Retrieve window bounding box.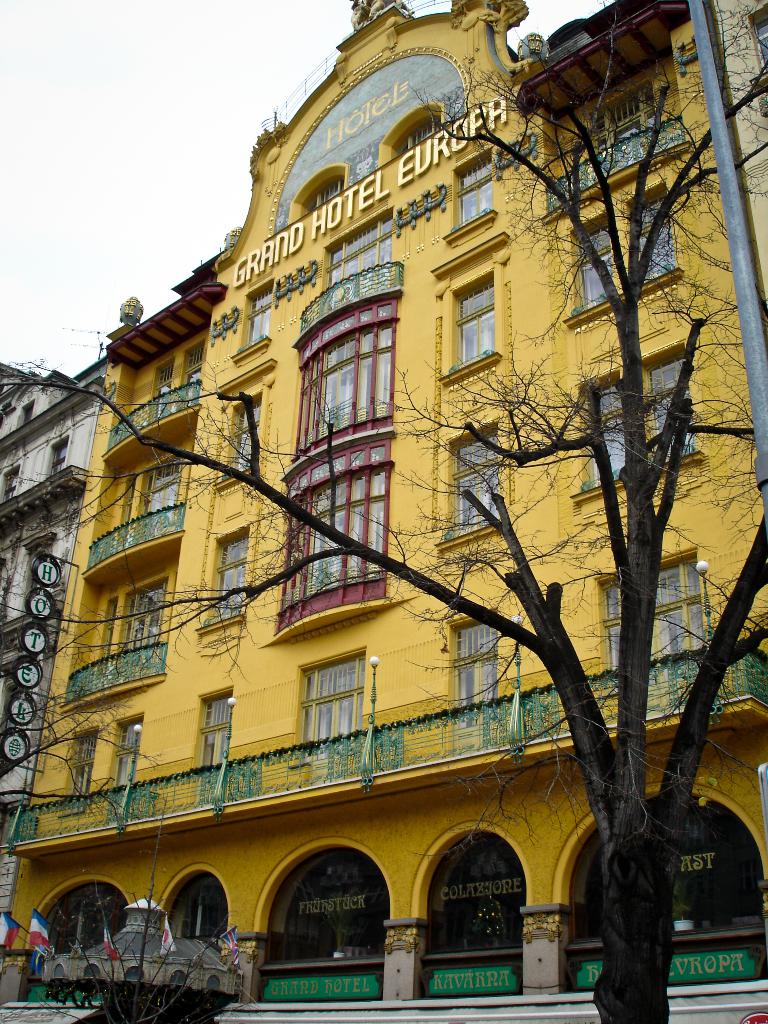
Bounding box: [left=228, top=397, right=263, bottom=476].
